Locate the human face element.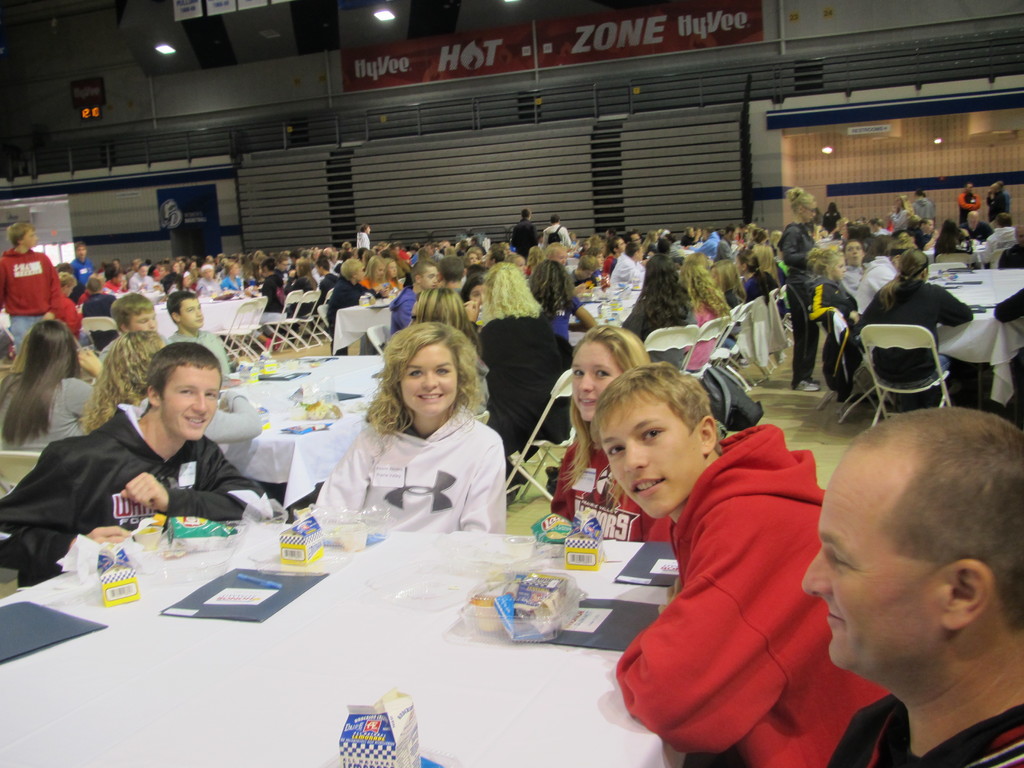
Element bbox: [left=831, top=259, right=849, bottom=280].
